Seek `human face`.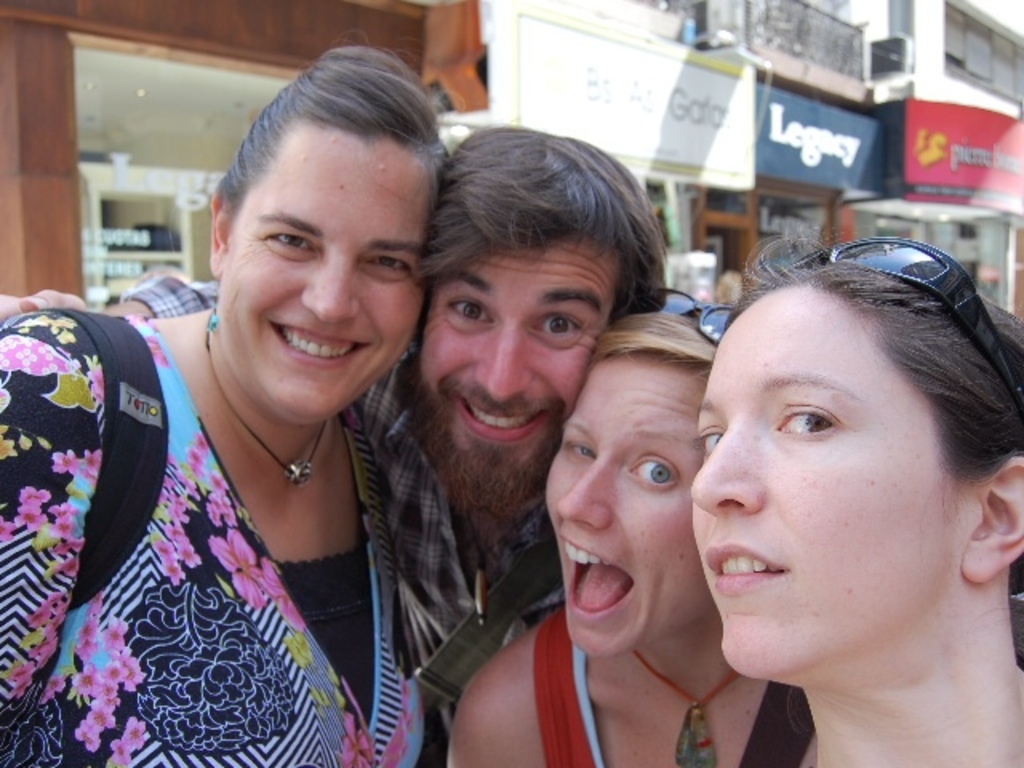
BBox(419, 232, 624, 518).
